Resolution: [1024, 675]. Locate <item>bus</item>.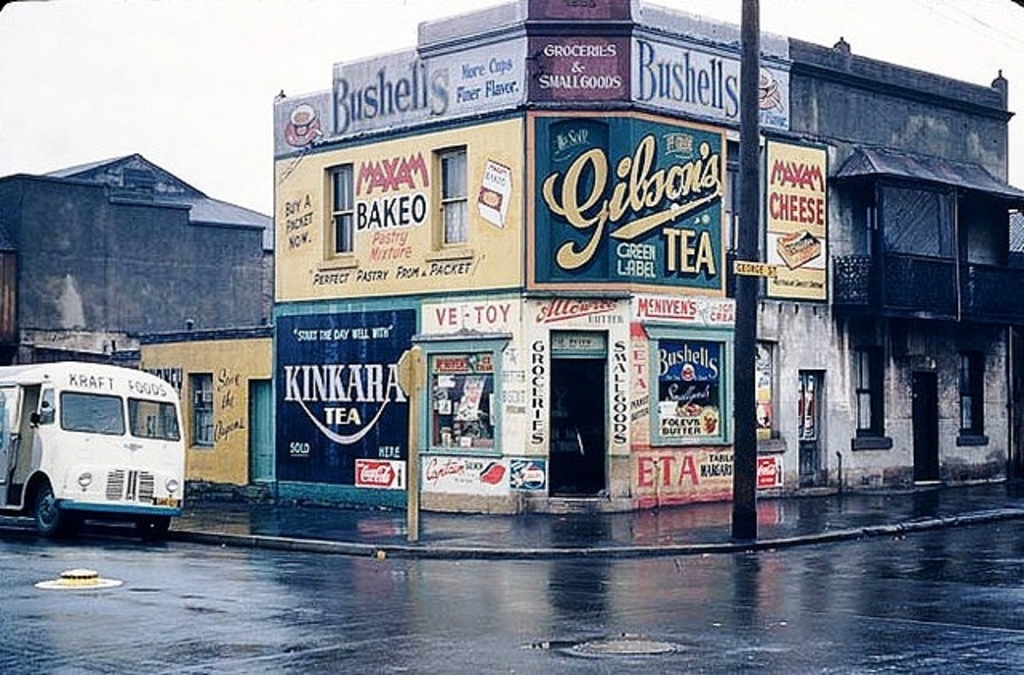
box(0, 352, 186, 539).
